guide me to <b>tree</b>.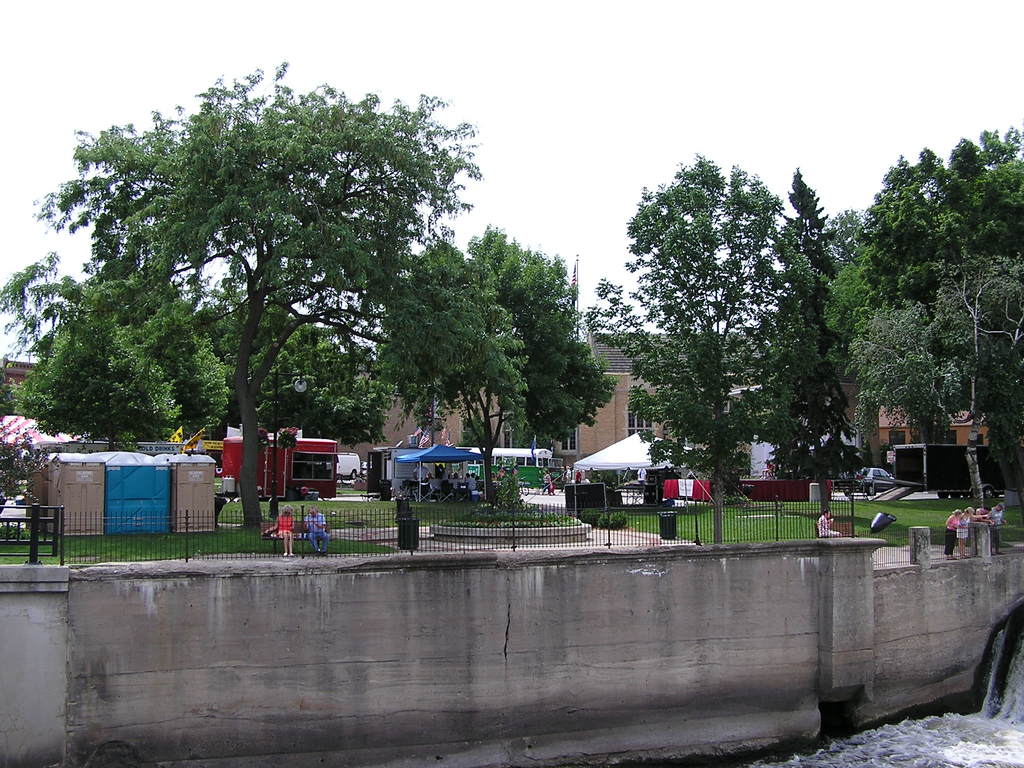
Guidance: [left=24, top=56, right=492, bottom=529].
